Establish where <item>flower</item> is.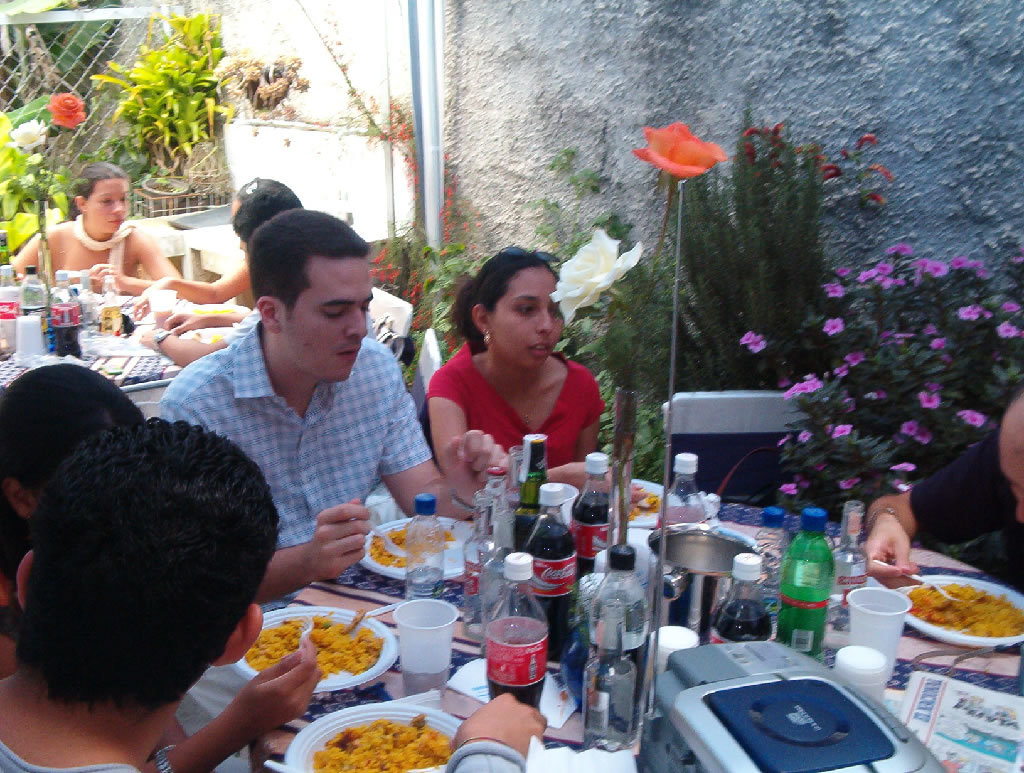
Established at x1=845 y1=473 x2=864 y2=492.
